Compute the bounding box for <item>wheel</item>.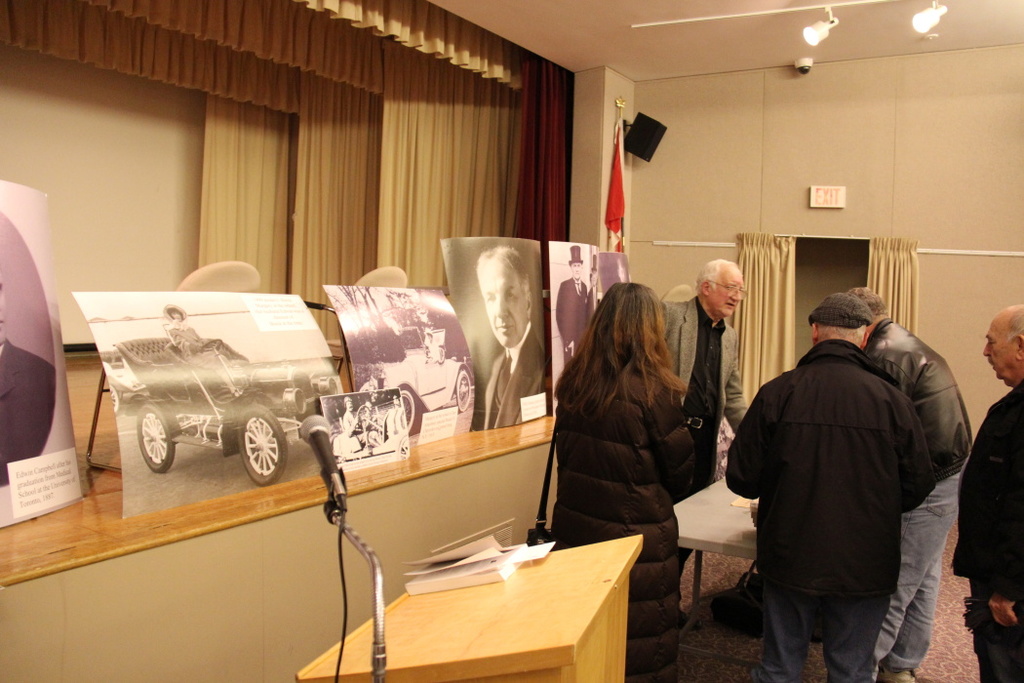
<box>138,406,177,472</box>.
